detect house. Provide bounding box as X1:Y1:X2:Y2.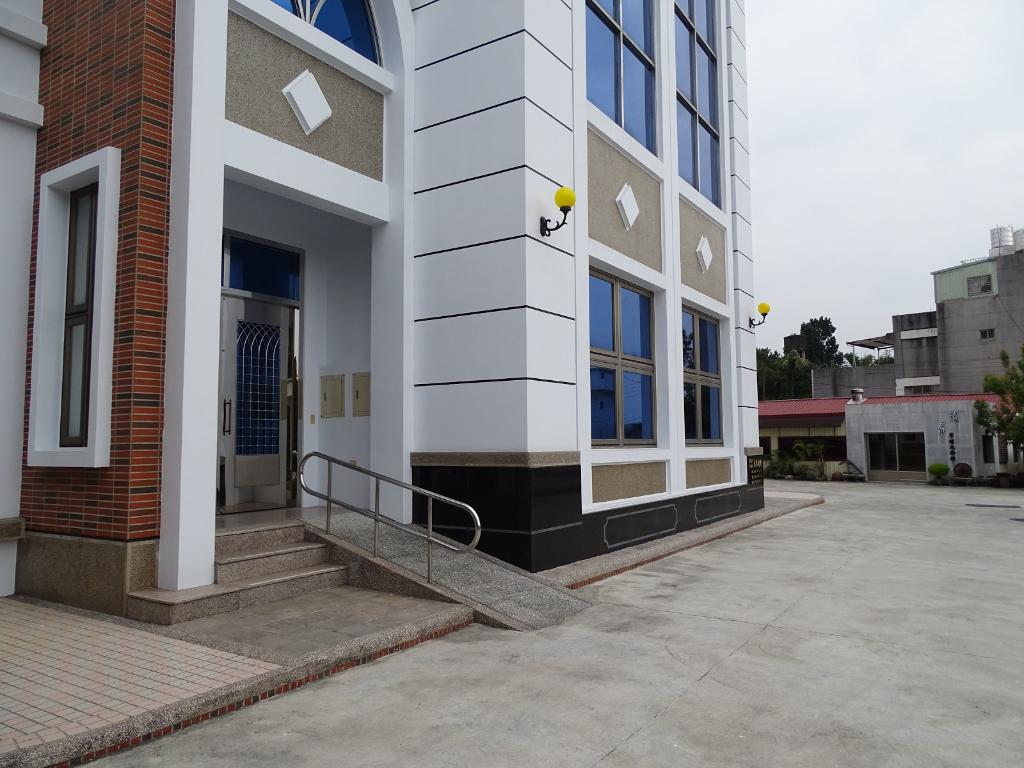
413:0:768:570.
